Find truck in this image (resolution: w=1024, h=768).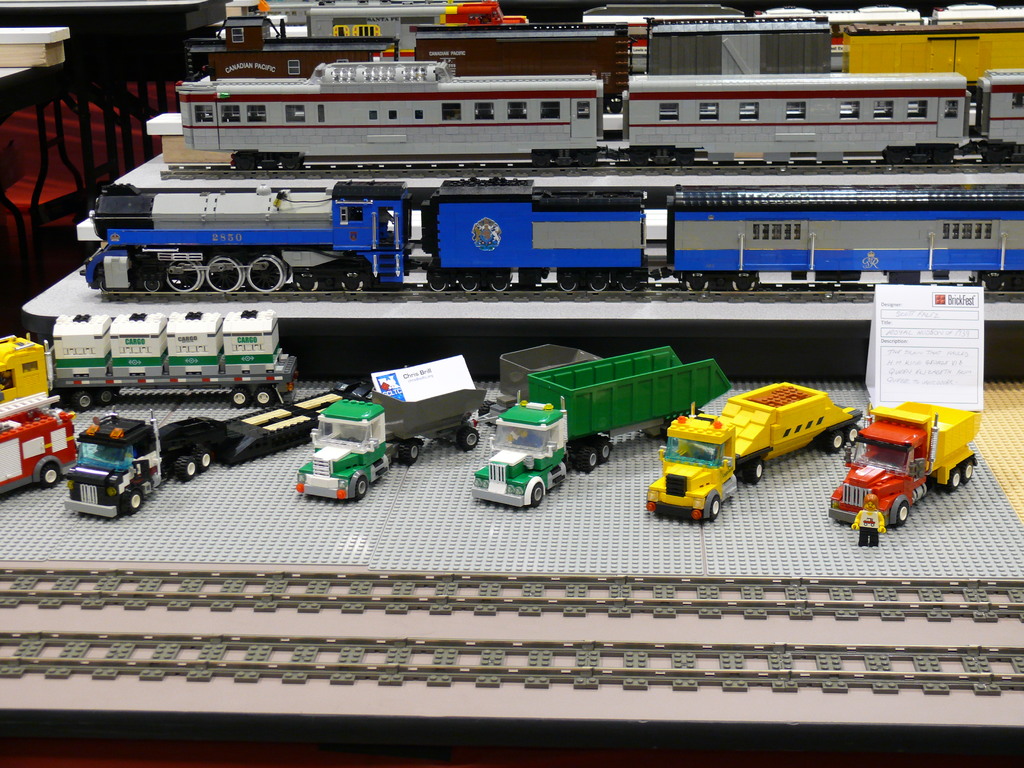
x1=0 y1=392 x2=80 y2=491.
